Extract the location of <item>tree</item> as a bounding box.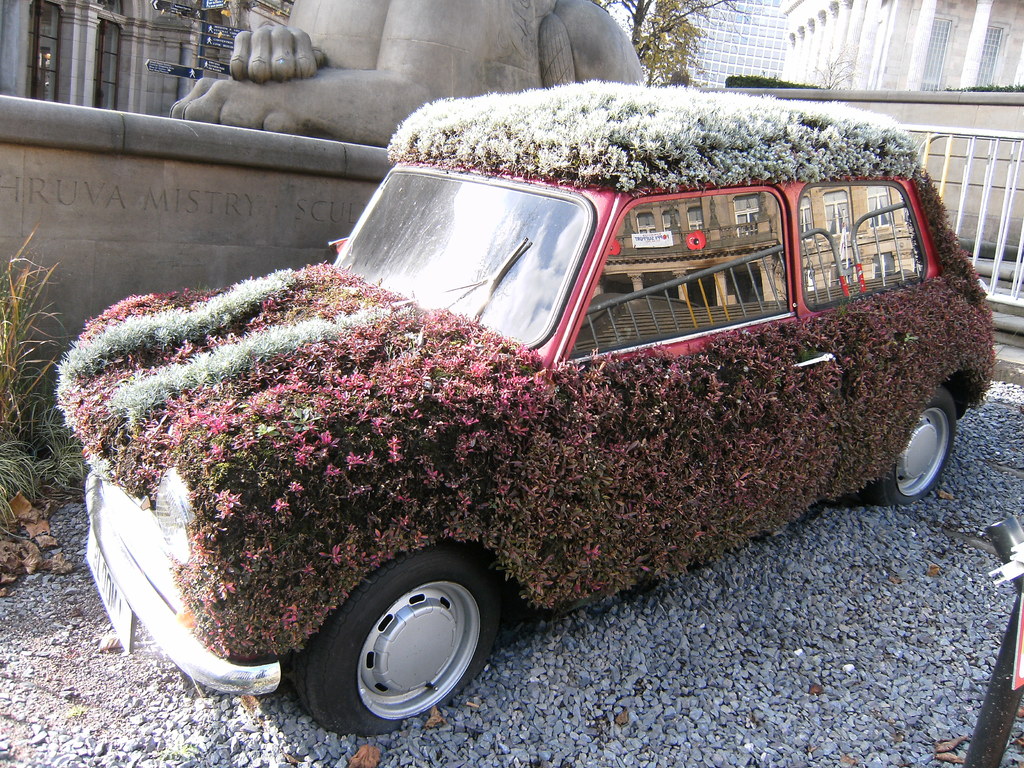
box(596, 0, 756, 90).
